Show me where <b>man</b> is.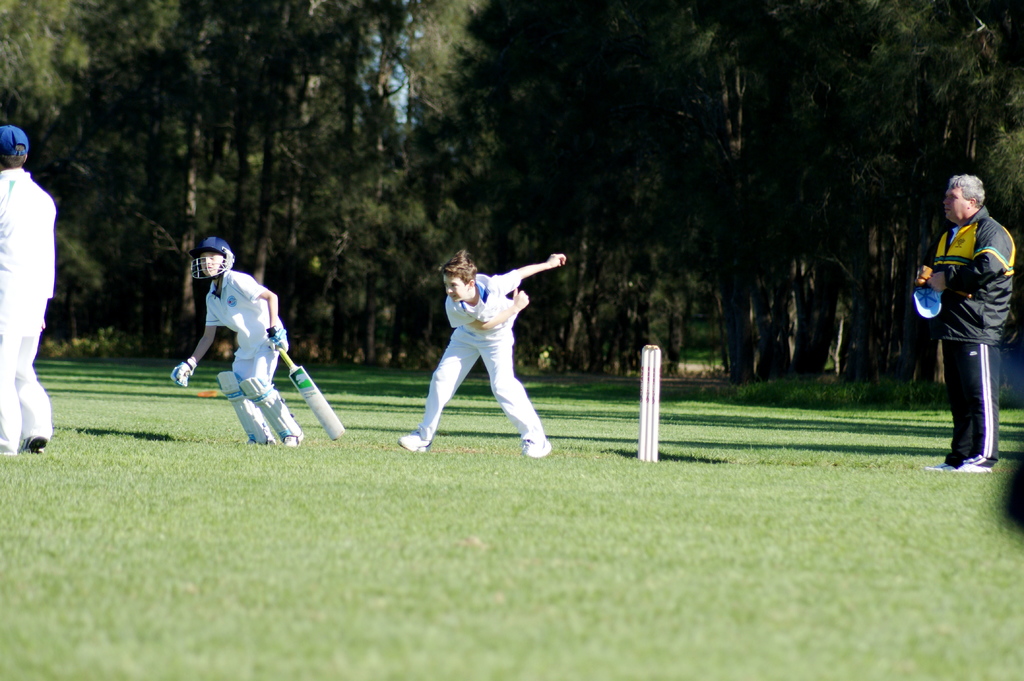
<b>man</b> is at [x1=913, y1=175, x2=1018, y2=472].
